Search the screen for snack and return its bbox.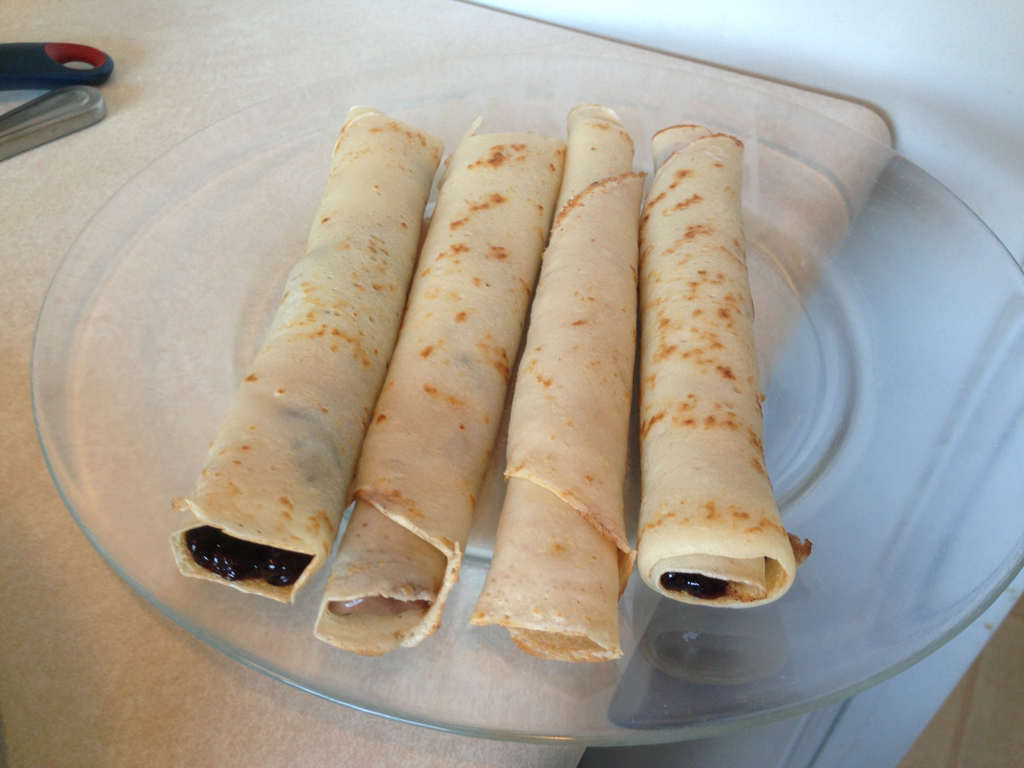
Found: 169 108 451 600.
